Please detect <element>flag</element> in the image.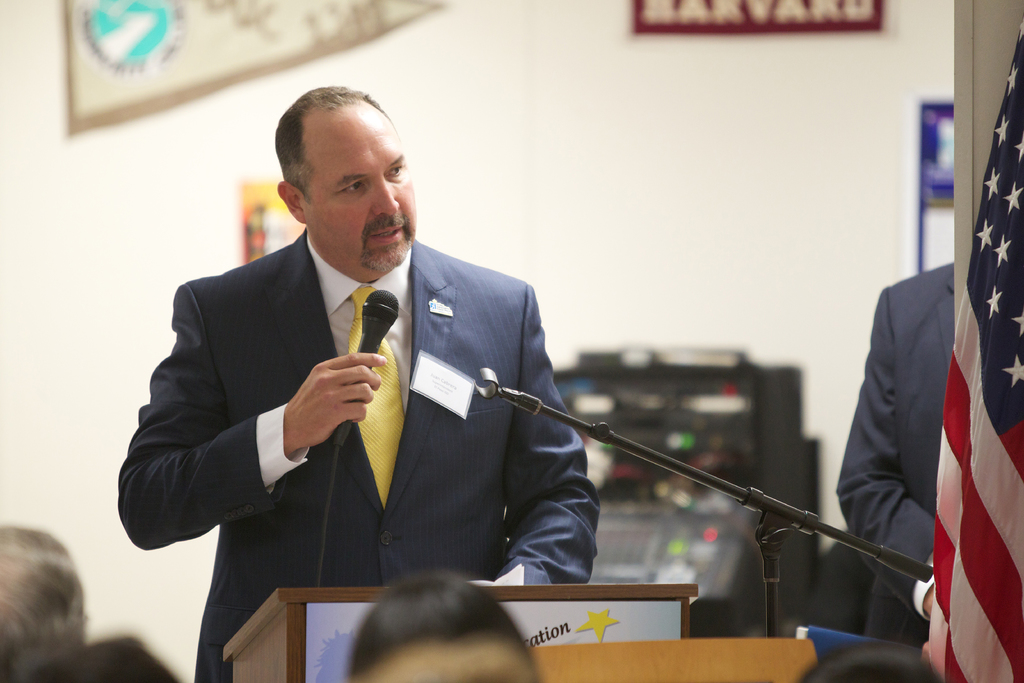
bbox=[922, 26, 1023, 682].
